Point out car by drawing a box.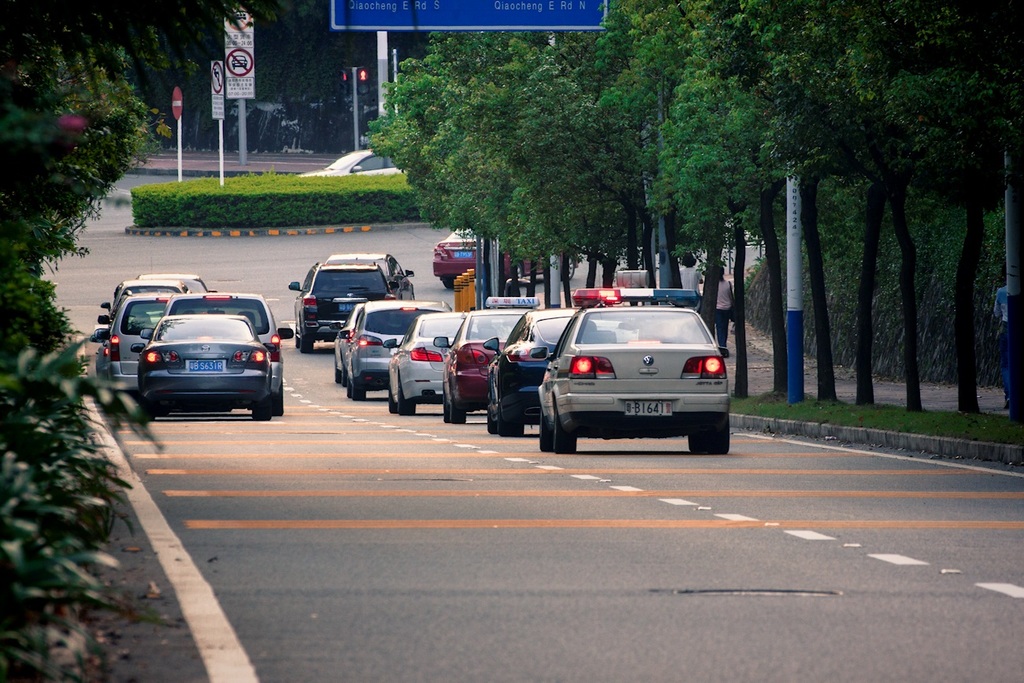
select_region(292, 254, 401, 354).
